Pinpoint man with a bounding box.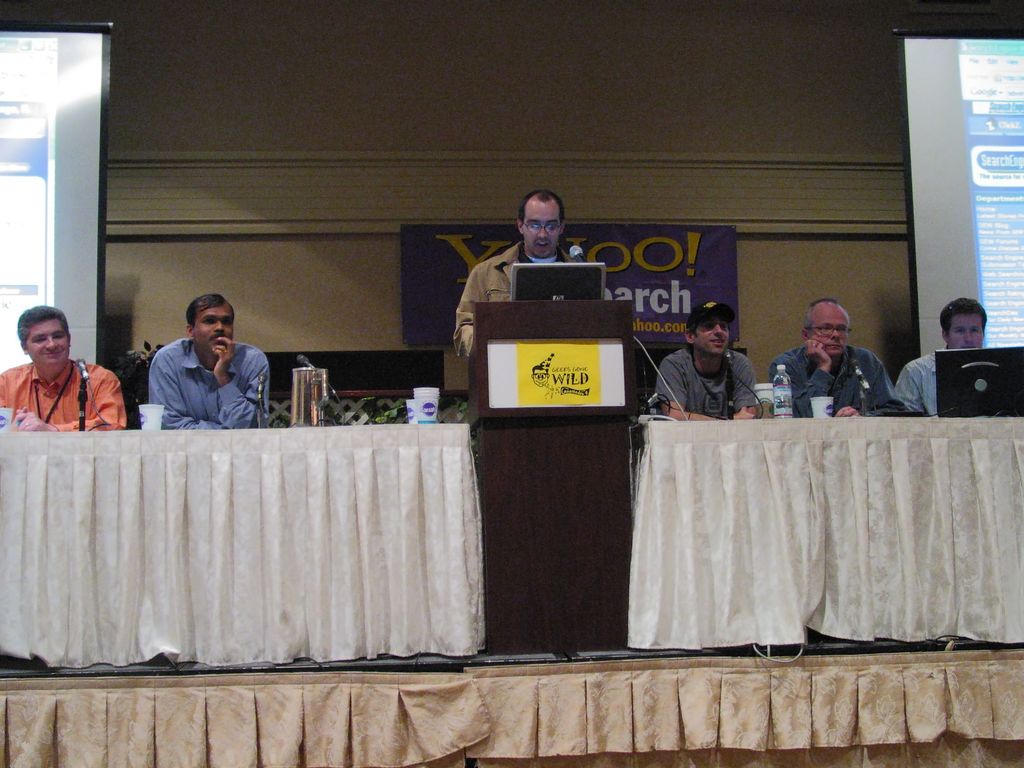
452 189 588 353.
